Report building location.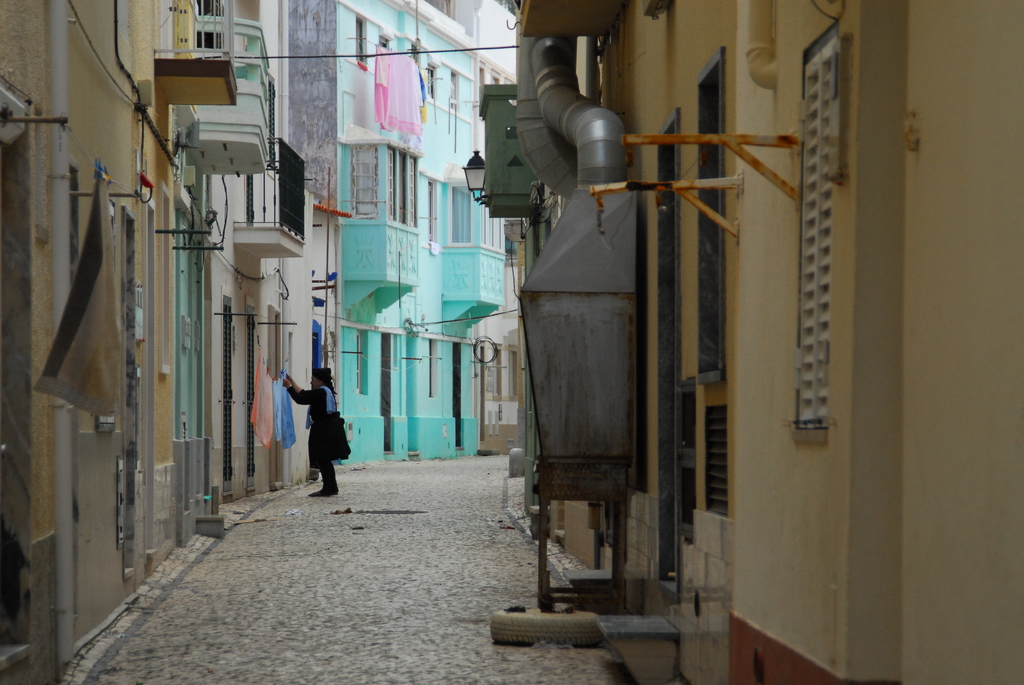
Report: box=[0, 0, 237, 684].
